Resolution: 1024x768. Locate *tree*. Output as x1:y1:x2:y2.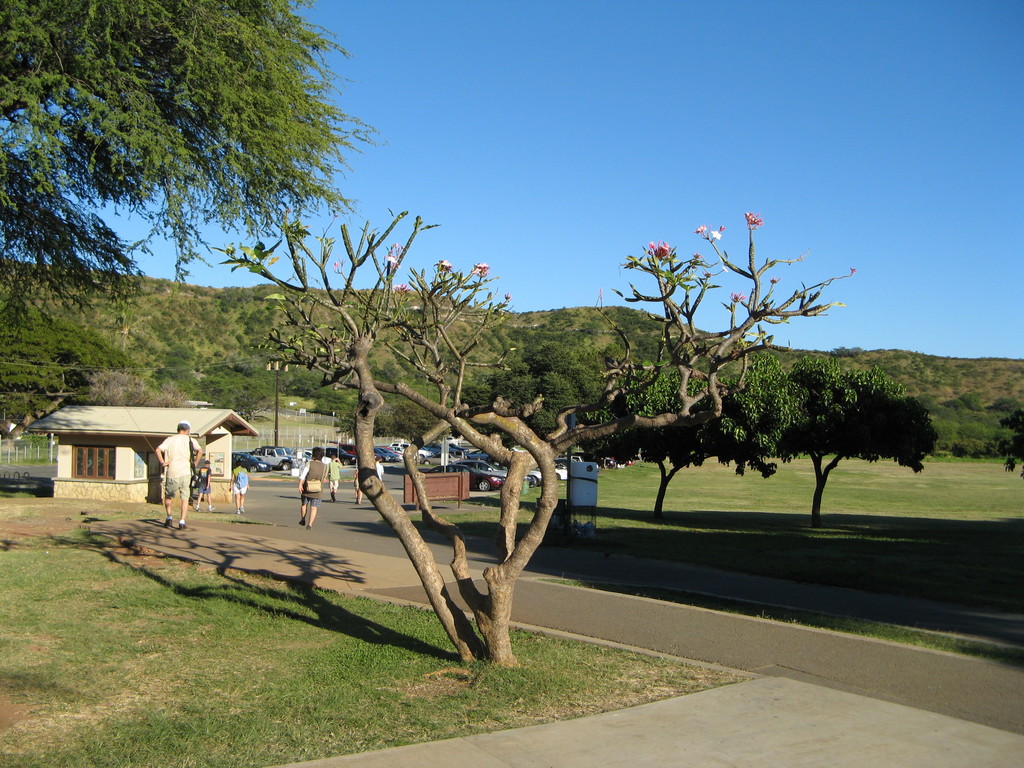
997:413:1023:482.
